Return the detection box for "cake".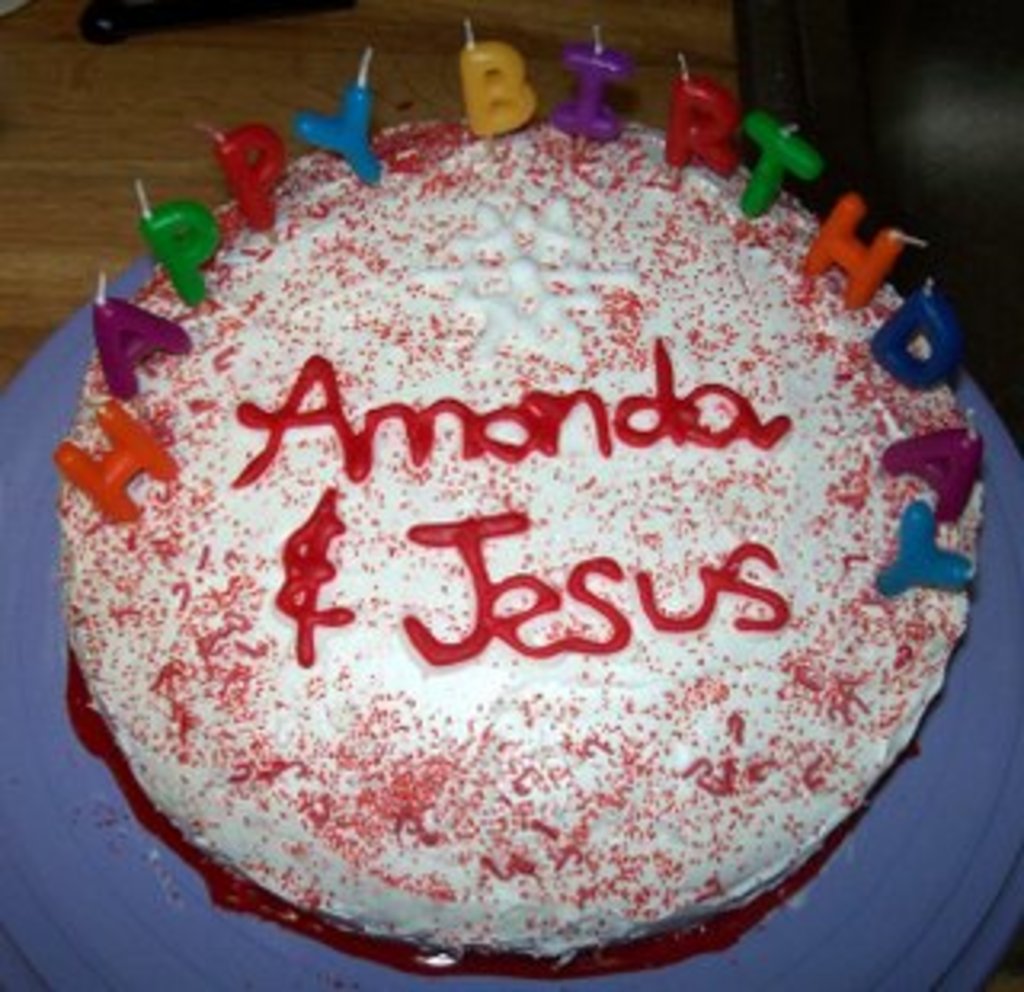
region(61, 109, 989, 966).
